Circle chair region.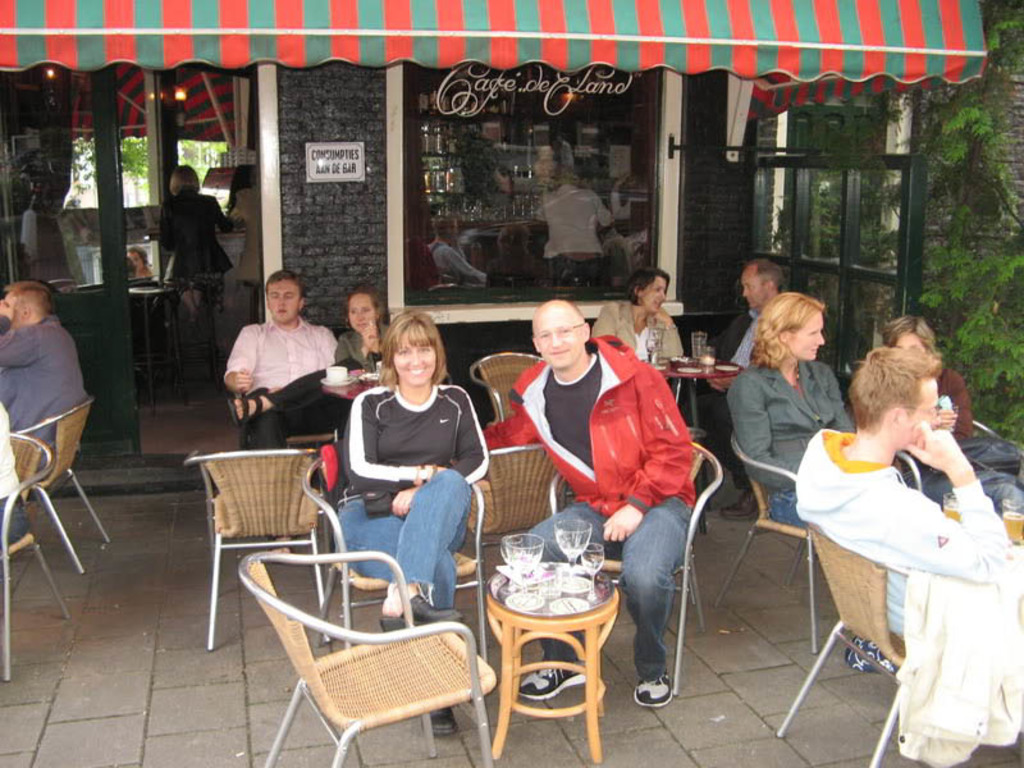
Region: BBox(453, 444, 568, 652).
